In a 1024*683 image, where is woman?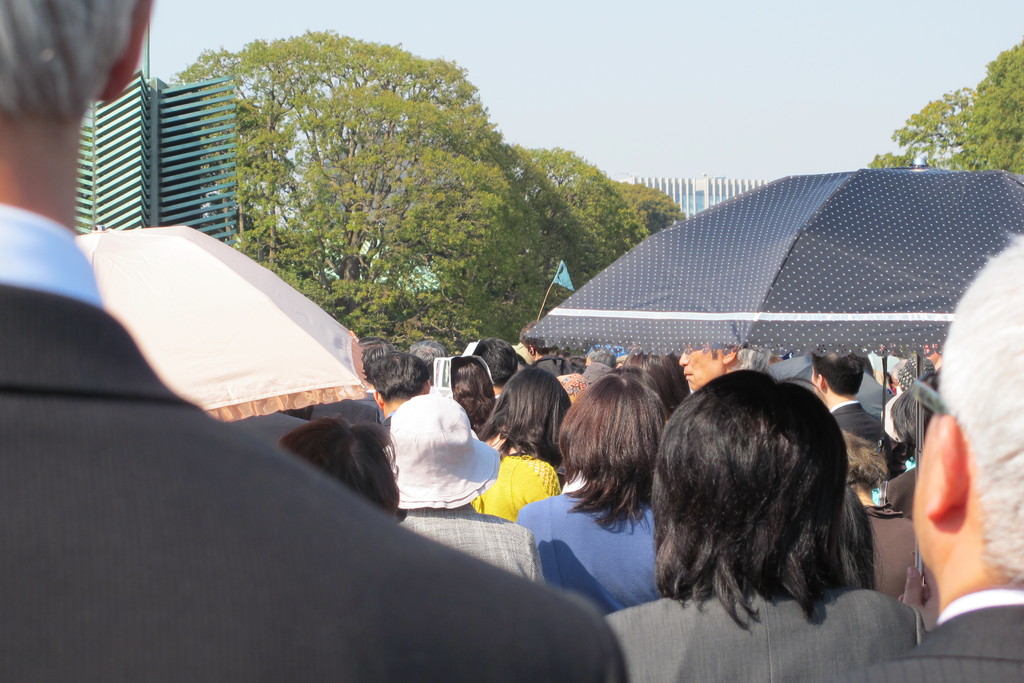
{"left": 515, "top": 374, "right": 667, "bottom": 604}.
